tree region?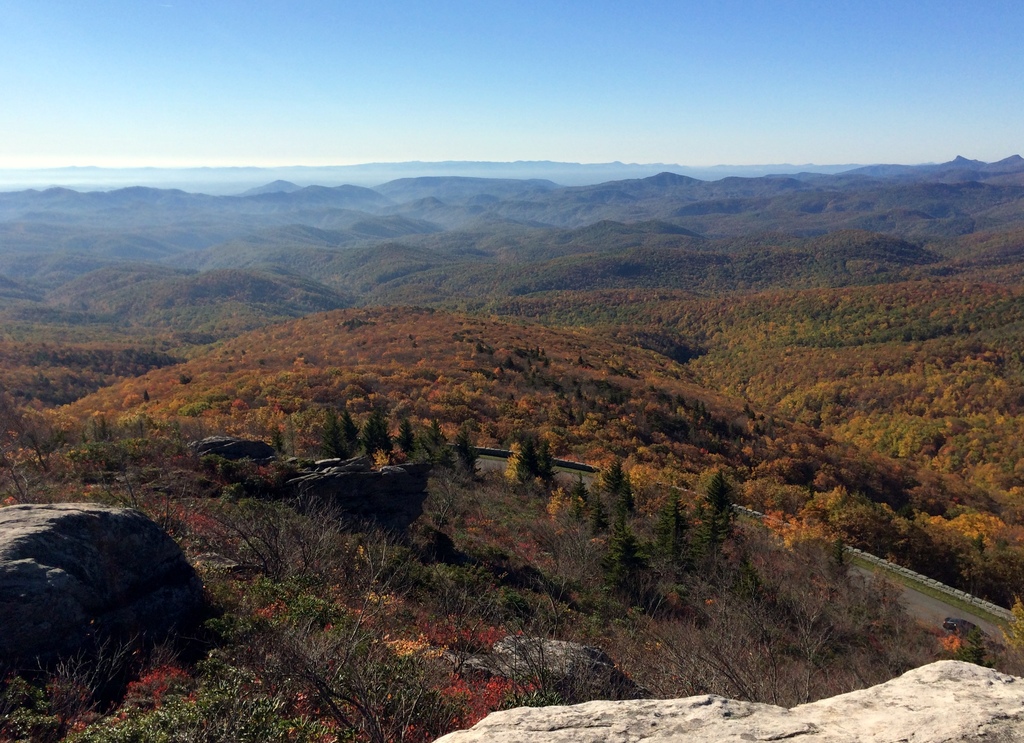
[356, 403, 392, 458]
